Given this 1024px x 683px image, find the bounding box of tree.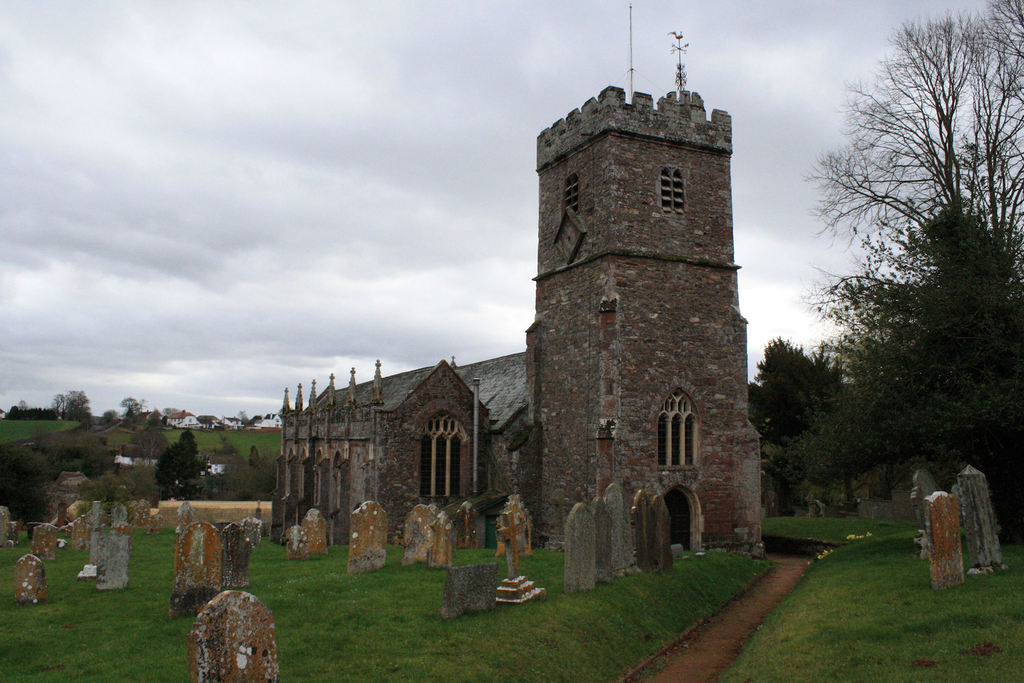
163/407/182/415.
